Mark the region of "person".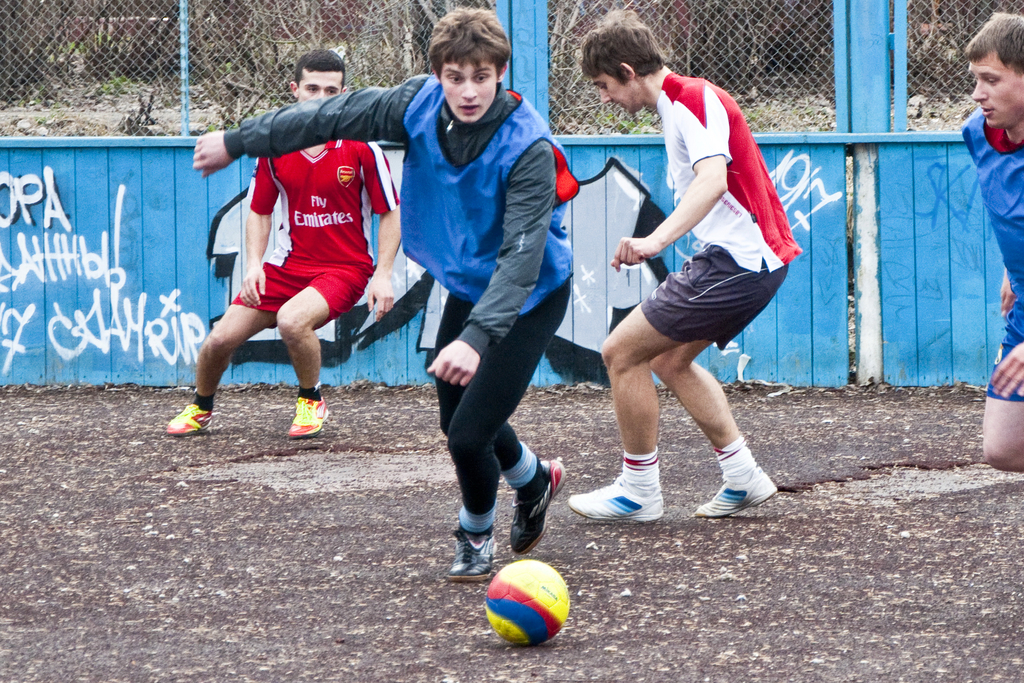
Region: 571:10:807:523.
